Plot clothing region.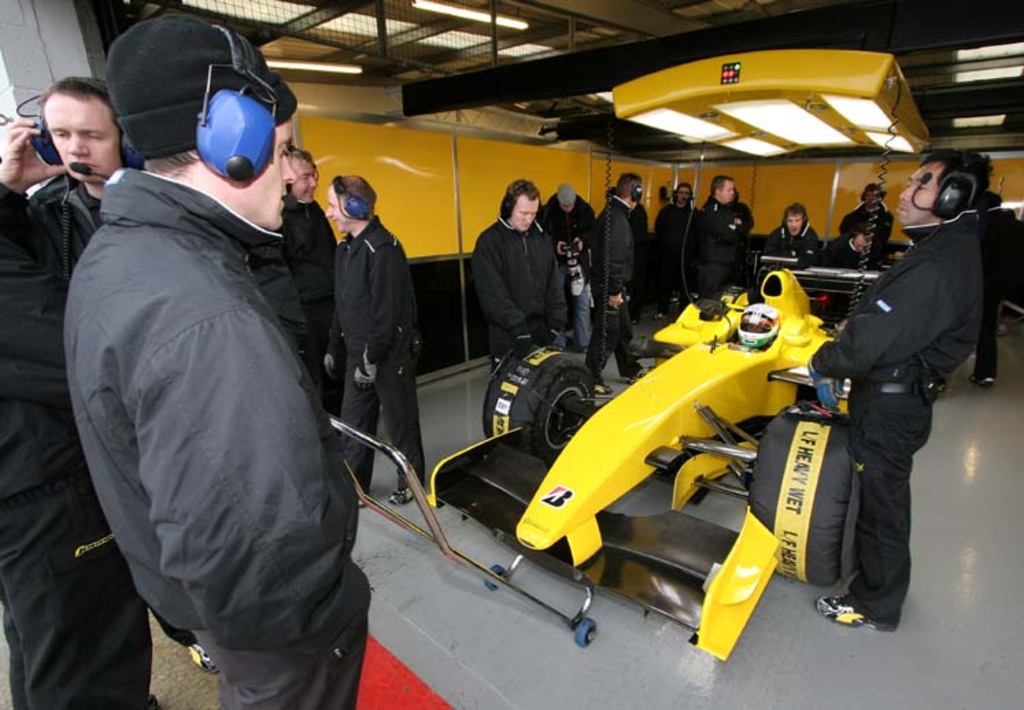
Plotted at l=591, t=200, r=640, b=378.
